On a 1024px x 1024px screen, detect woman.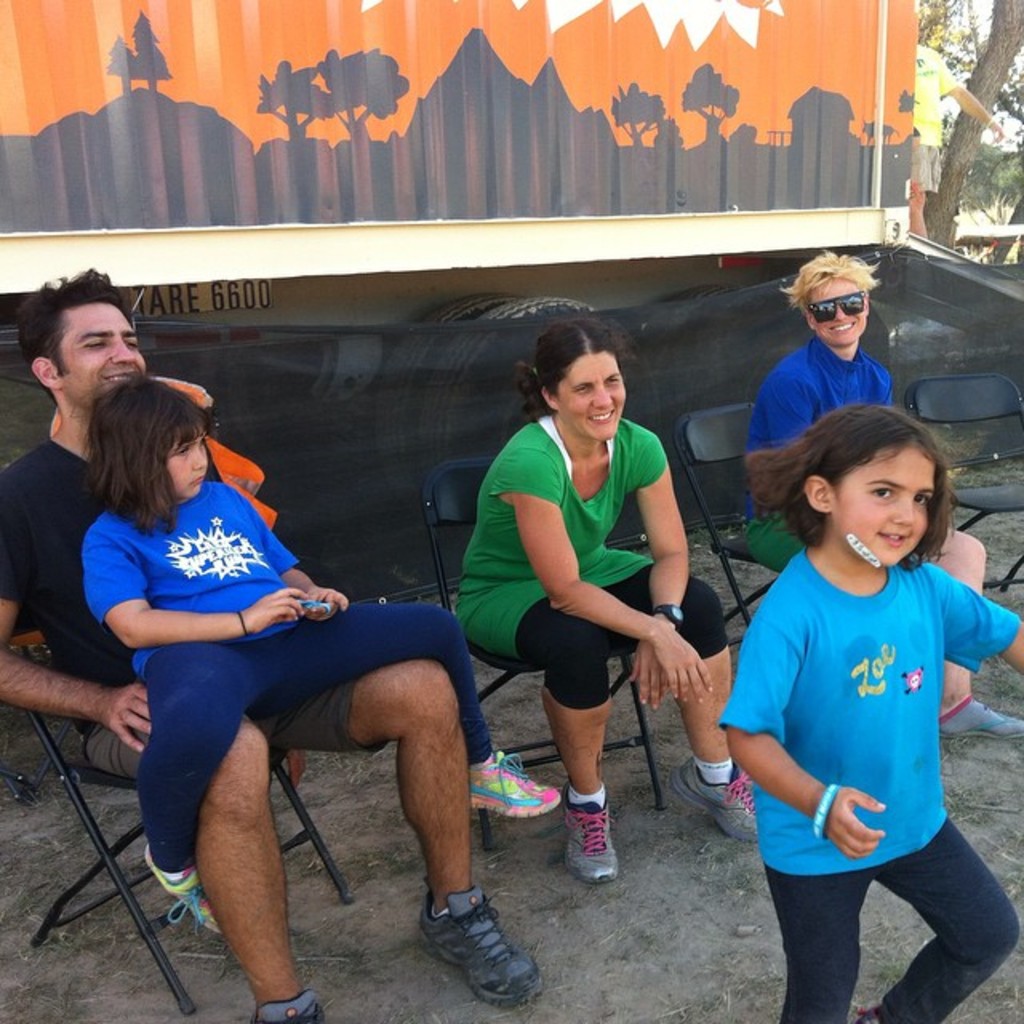
{"x1": 467, "y1": 320, "x2": 715, "y2": 893}.
